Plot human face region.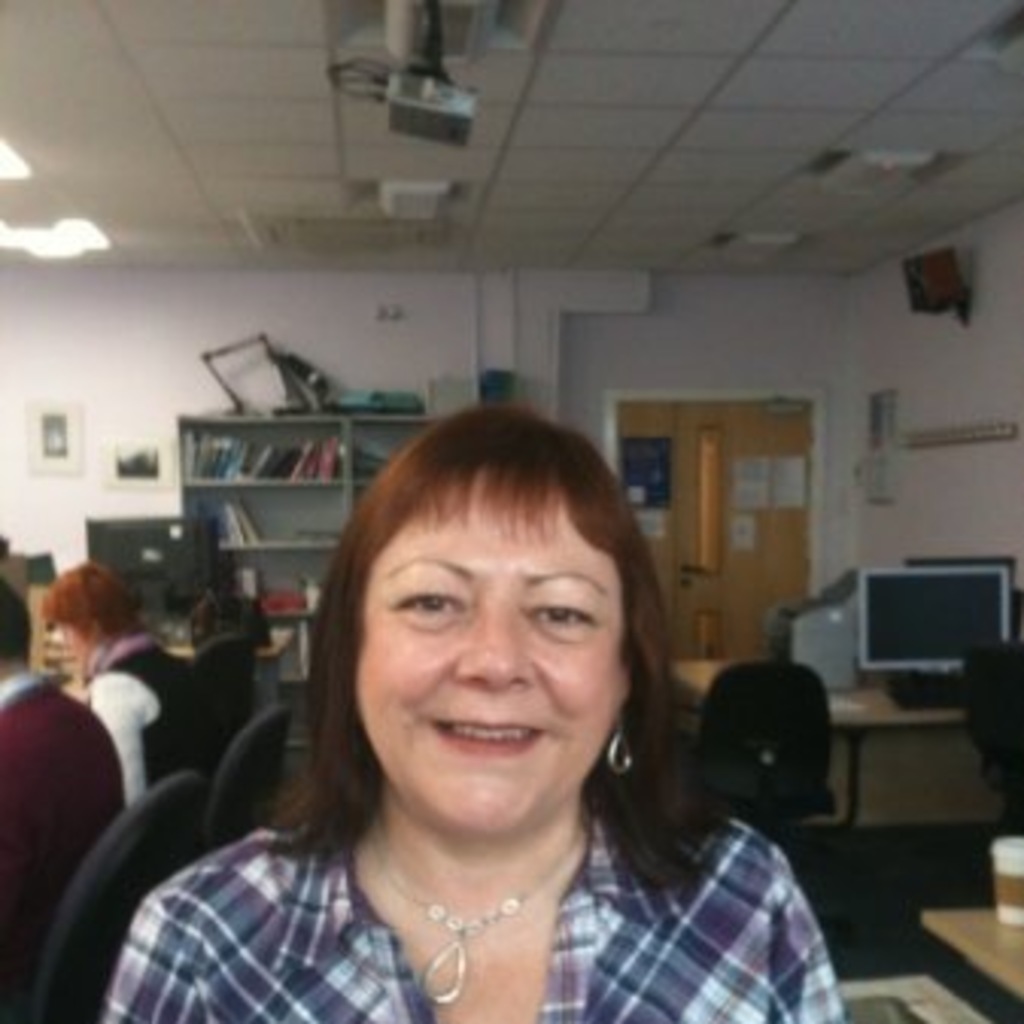
Plotted at (359, 520, 623, 848).
